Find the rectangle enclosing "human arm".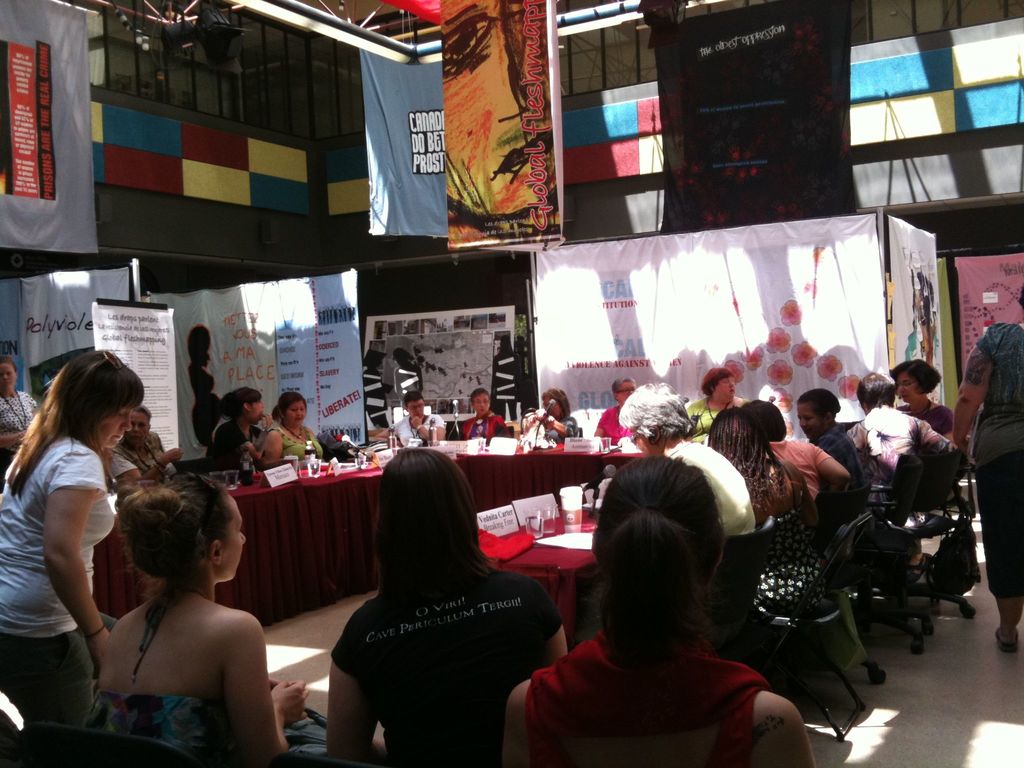
Rect(216, 605, 316, 767).
